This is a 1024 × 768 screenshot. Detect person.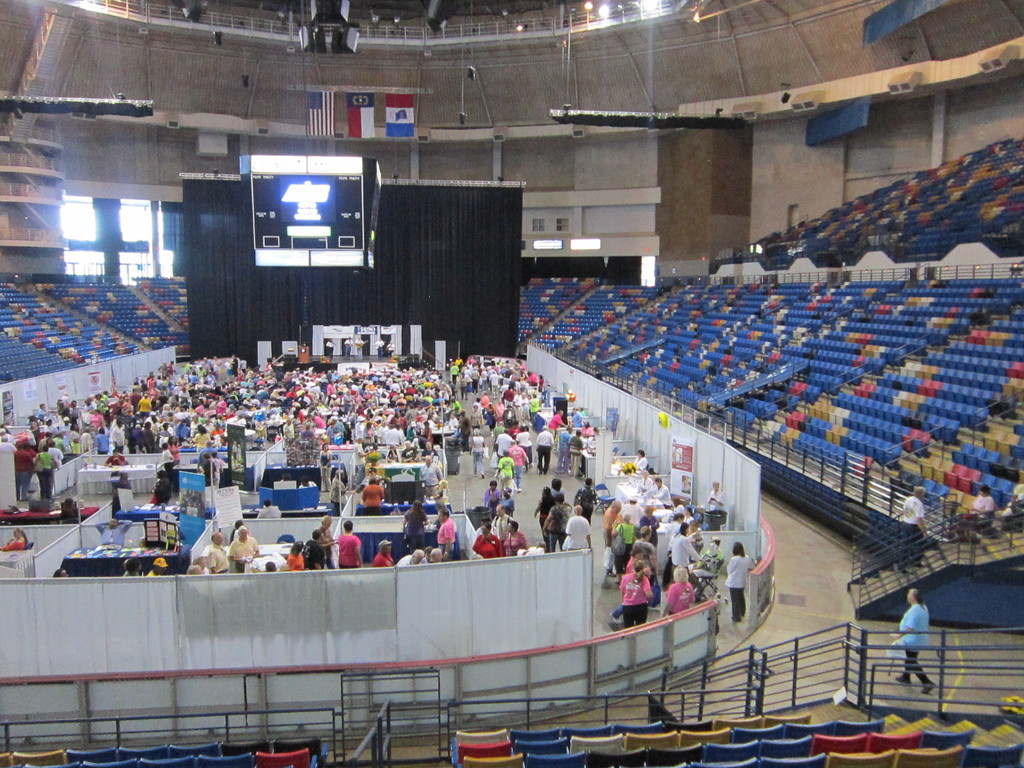
(left=728, top=548, right=757, bottom=623).
